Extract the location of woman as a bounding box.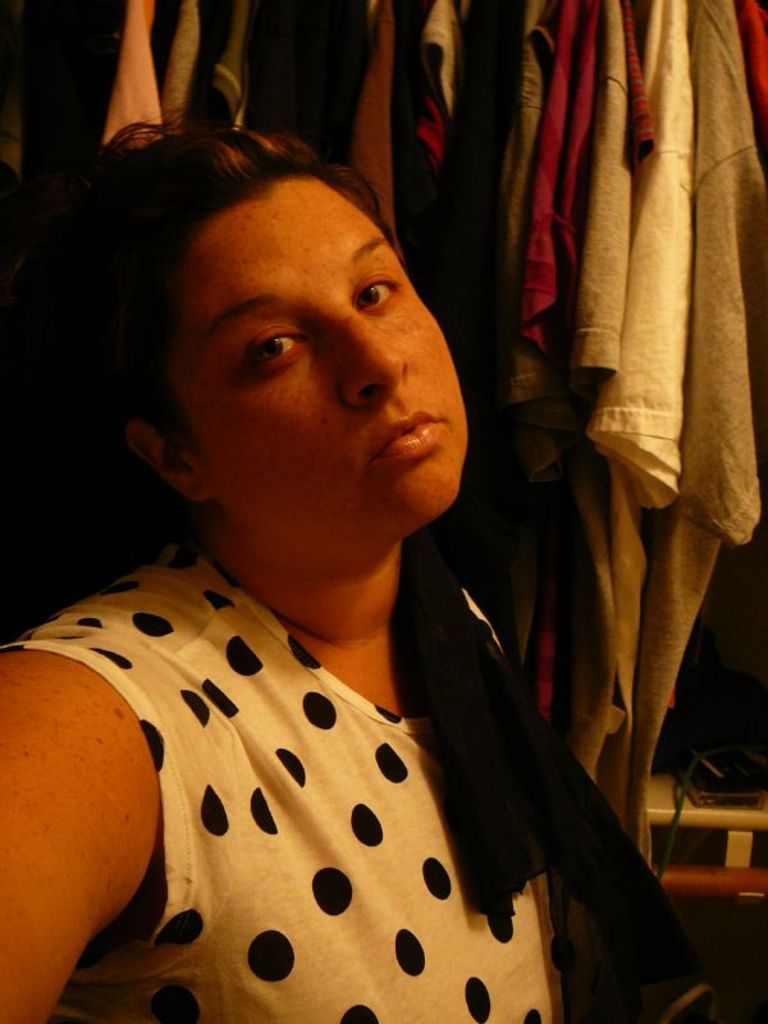
0, 65, 644, 983.
